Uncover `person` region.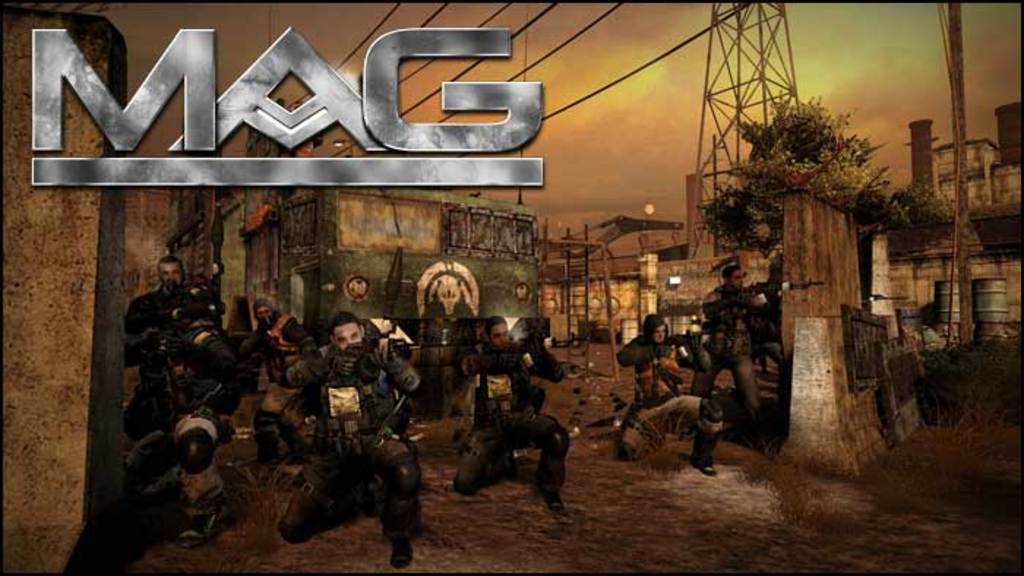
Uncovered: left=453, top=316, right=568, bottom=512.
